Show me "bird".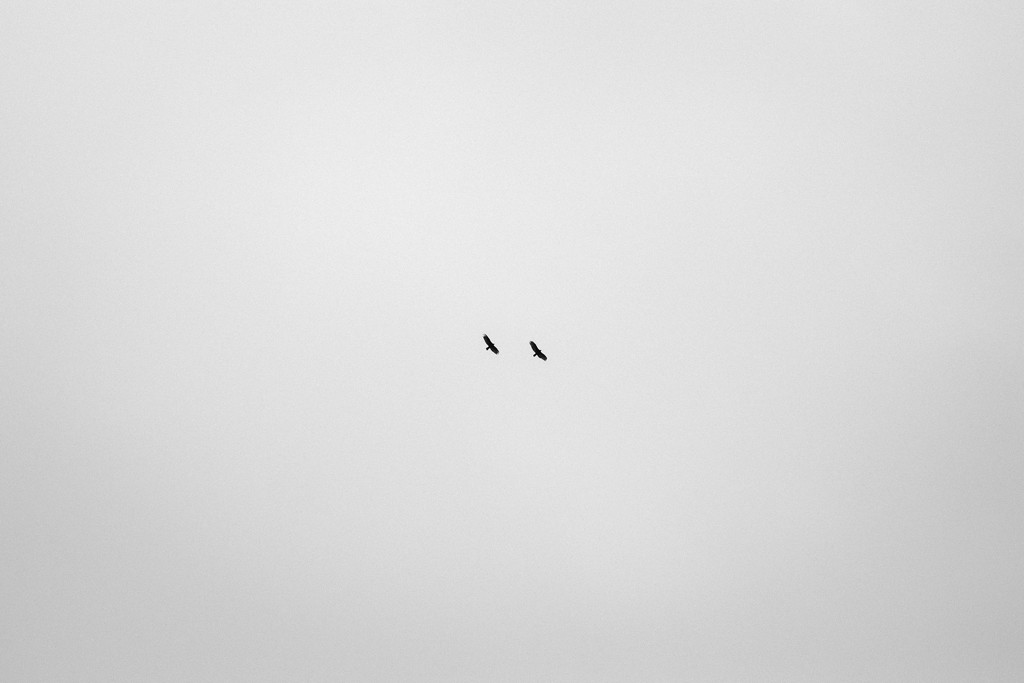
"bird" is here: <box>483,331,501,356</box>.
